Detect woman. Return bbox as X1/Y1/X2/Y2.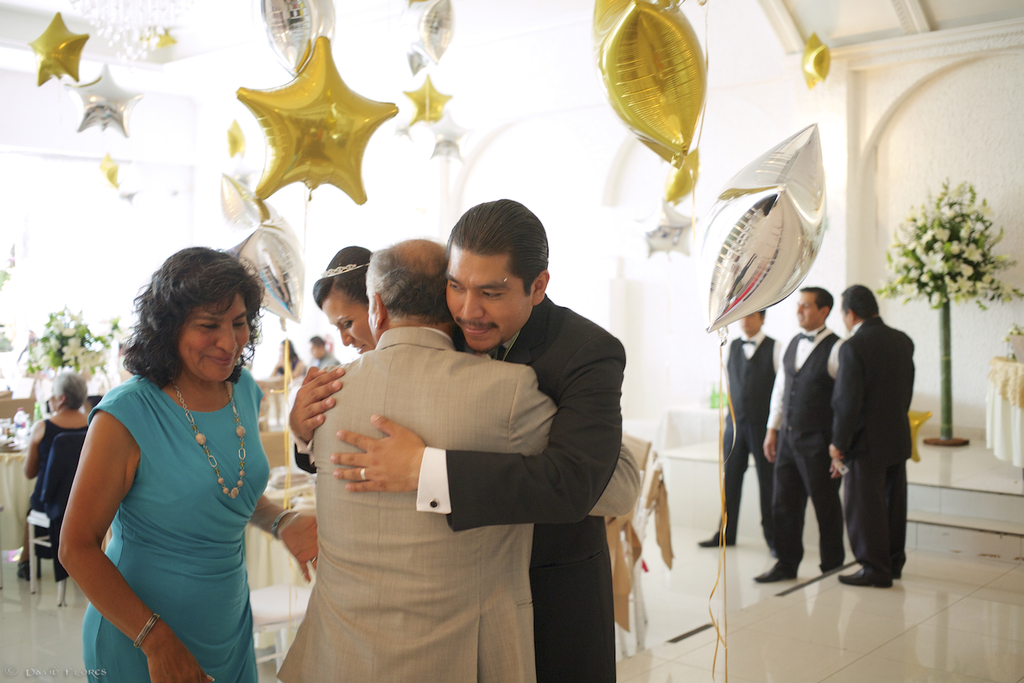
272/337/310/401.
